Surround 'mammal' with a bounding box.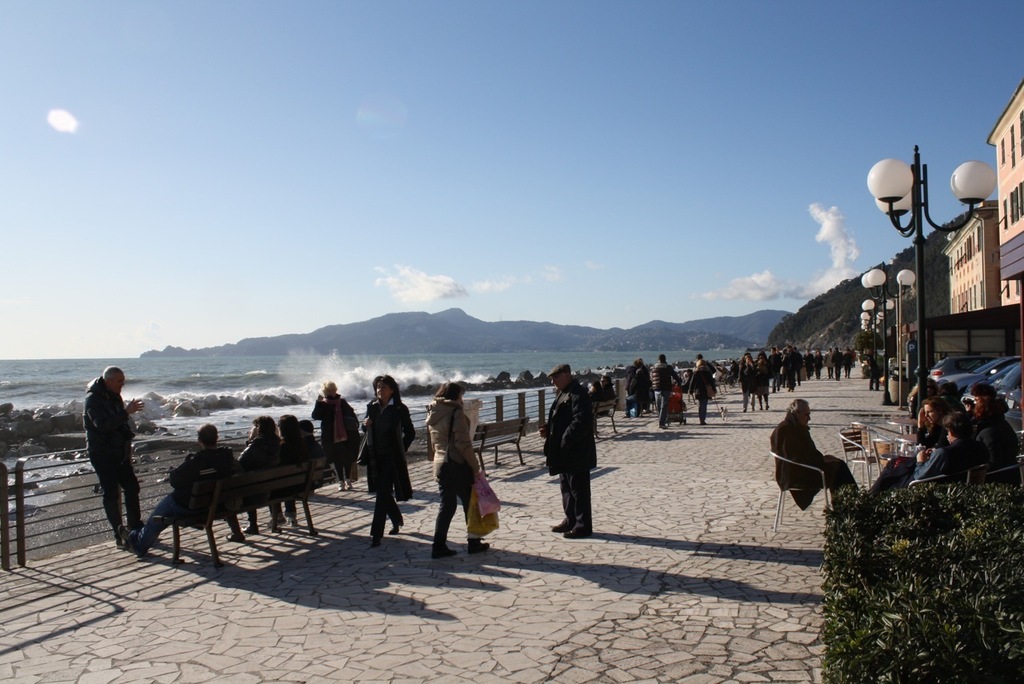
bbox=[898, 406, 985, 493].
